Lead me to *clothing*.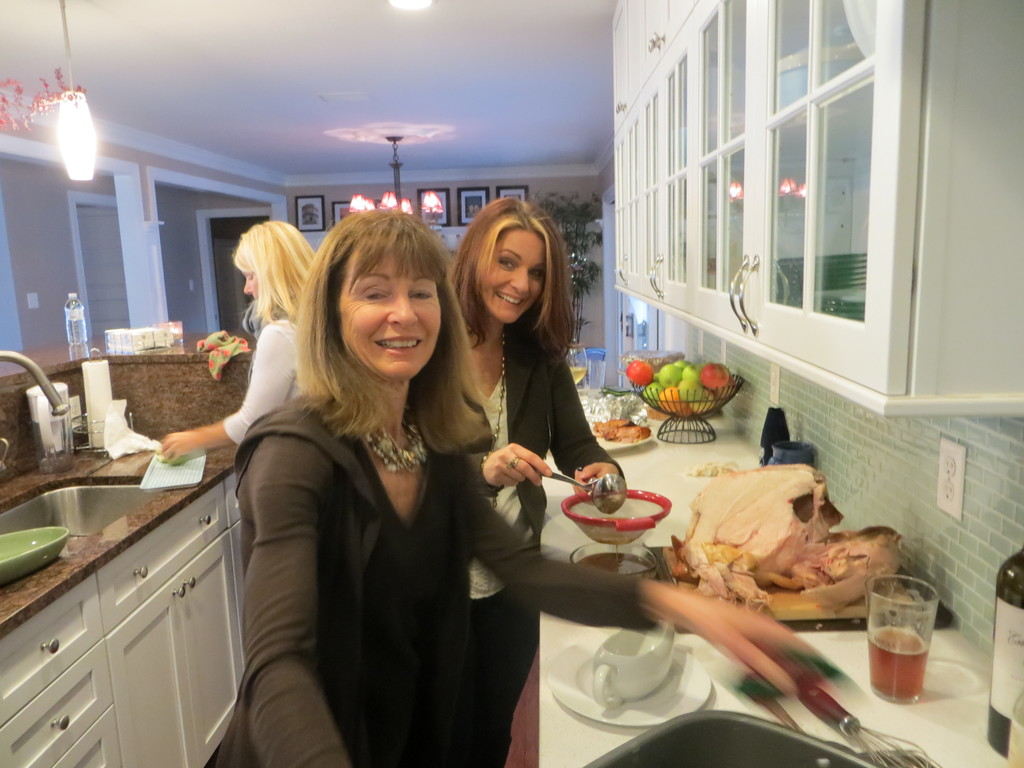
Lead to [220,294,300,445].
